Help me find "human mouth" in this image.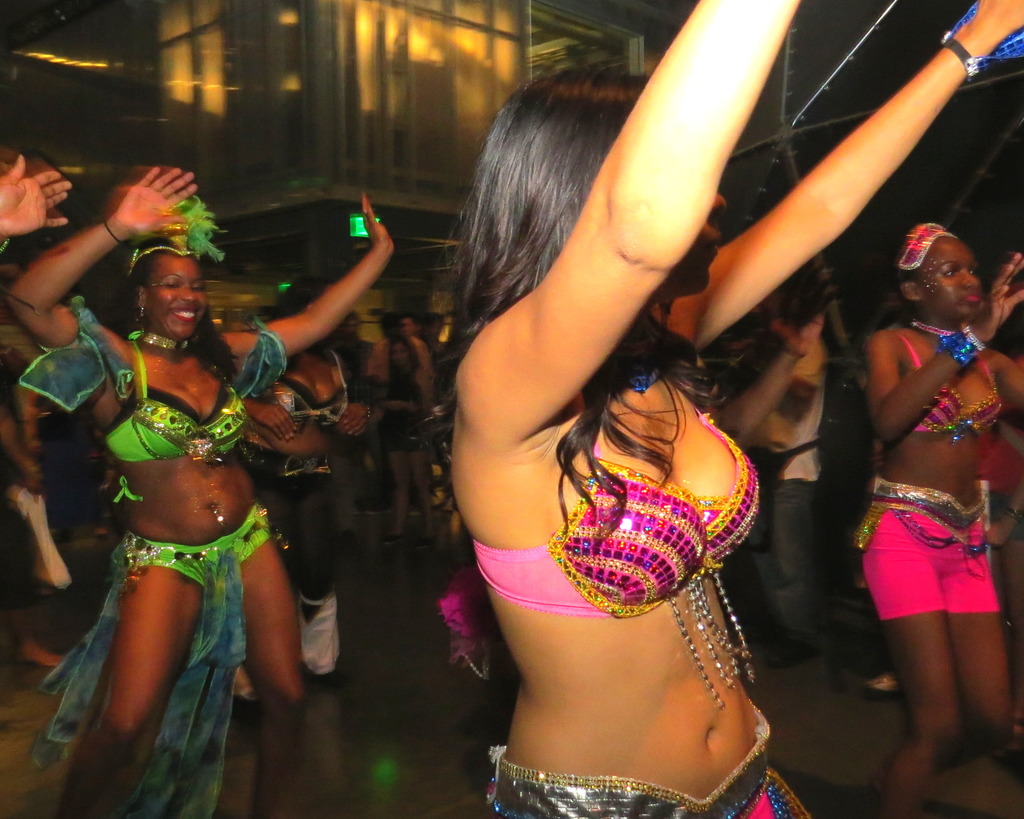
Found it: bbox=[169, 301, 198, 322].
